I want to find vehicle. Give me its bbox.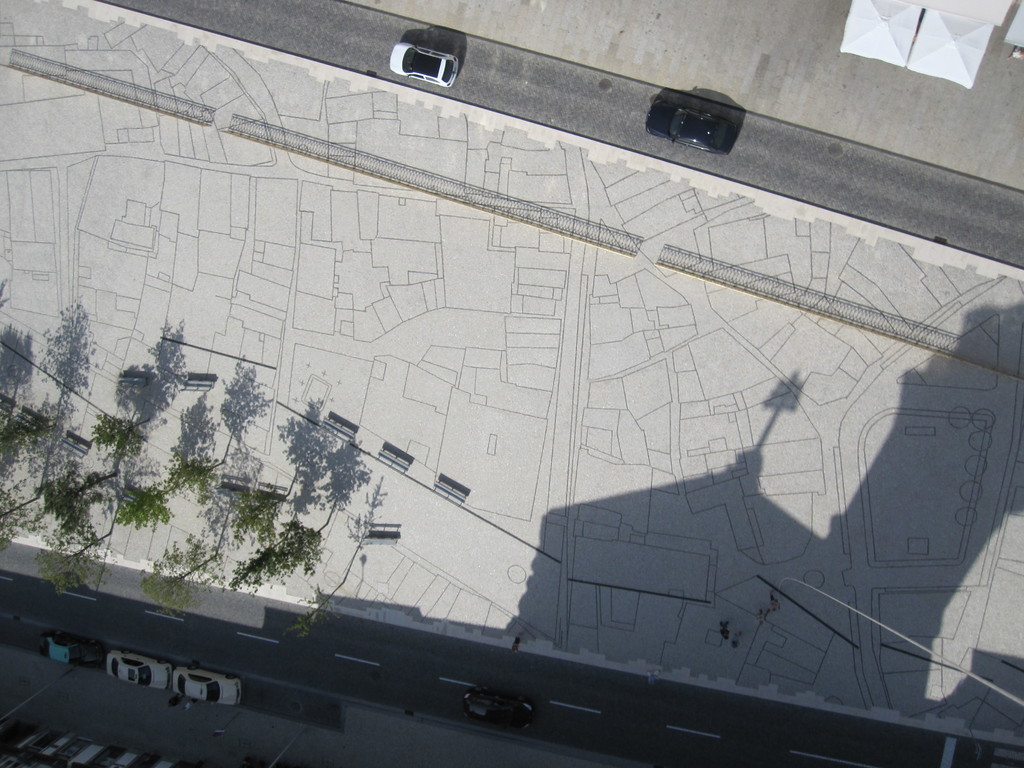
[x1=643, y1=95, x2=737, y2=159].
